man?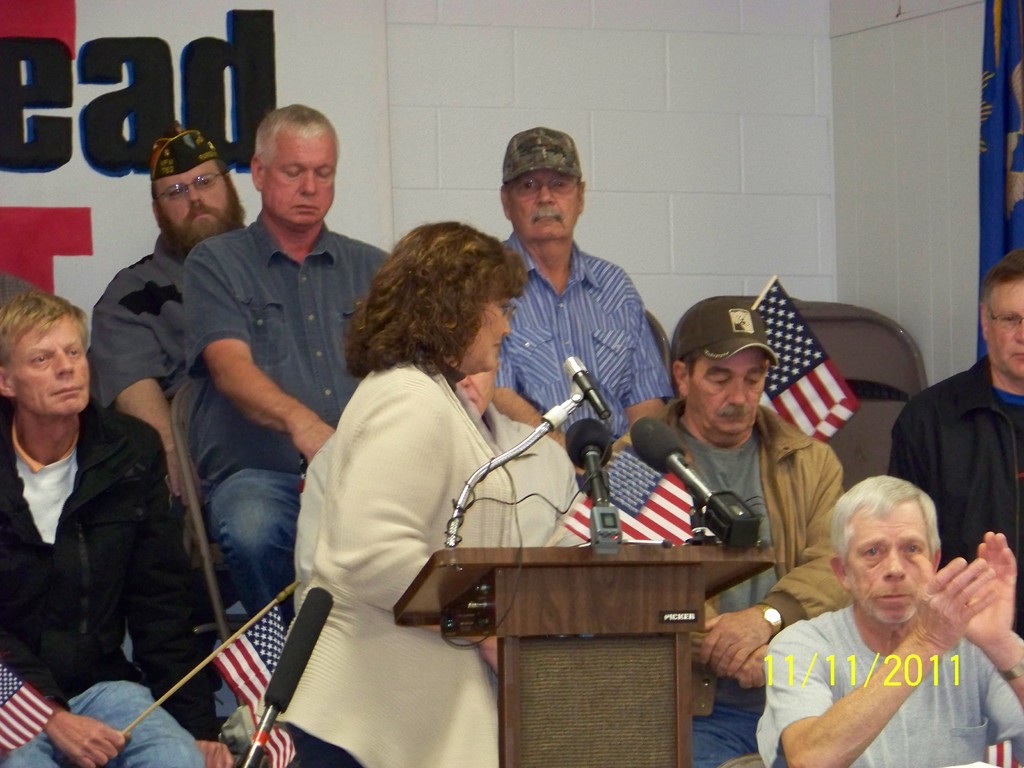
182/107/396/614
